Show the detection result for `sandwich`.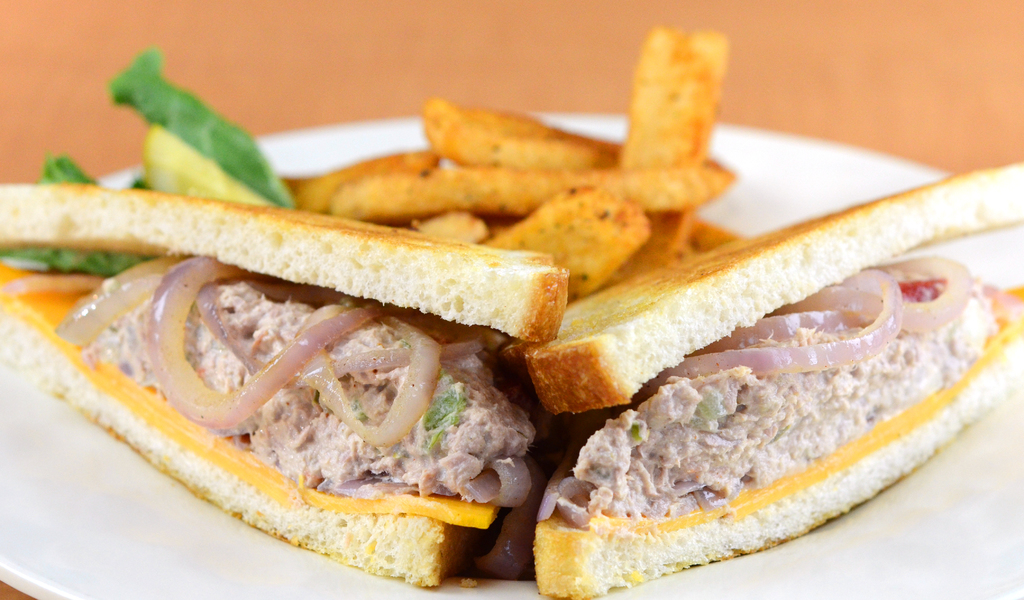
locate(0, 185, 564, 589).
